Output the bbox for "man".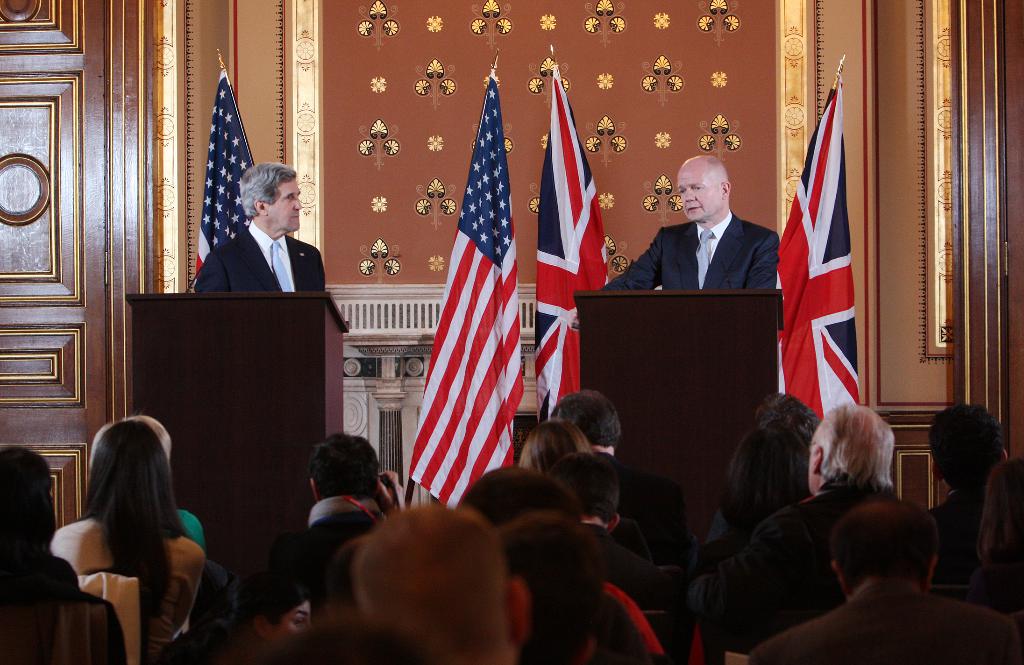
926/403/1007/588.
